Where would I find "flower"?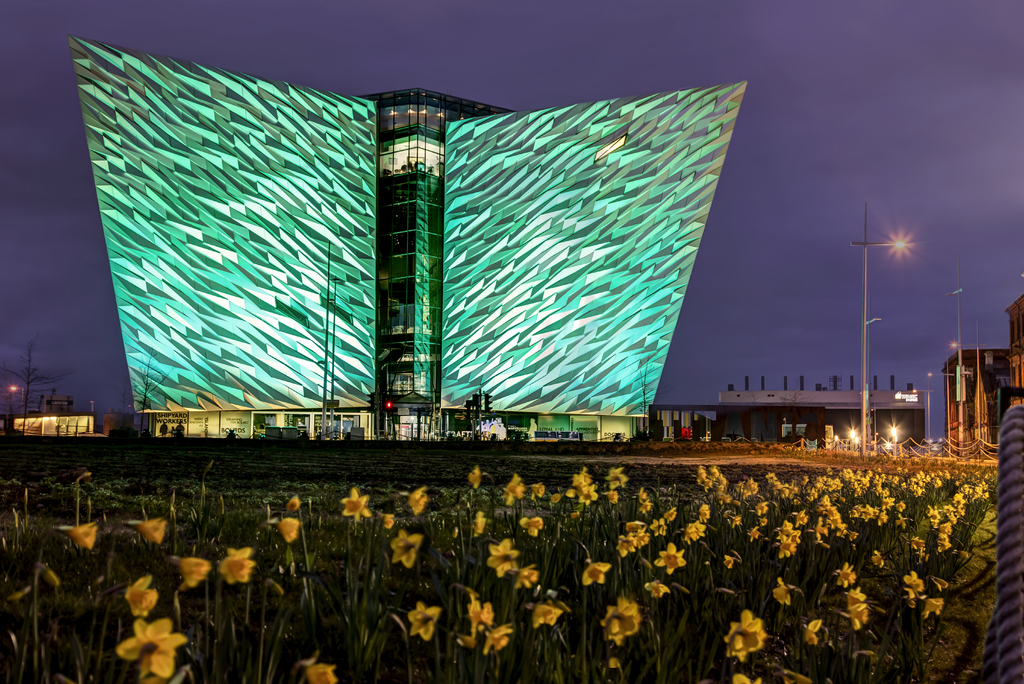
At 721:610:767:662.
